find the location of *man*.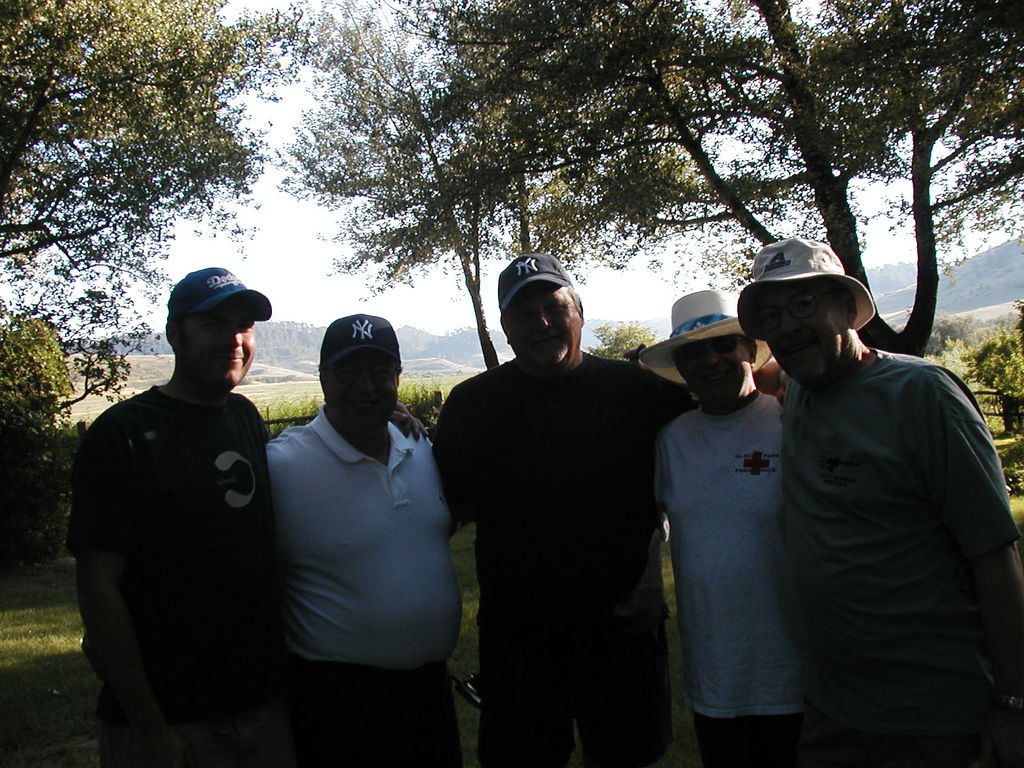
Location: BBox(430, 253, 786, 767).
